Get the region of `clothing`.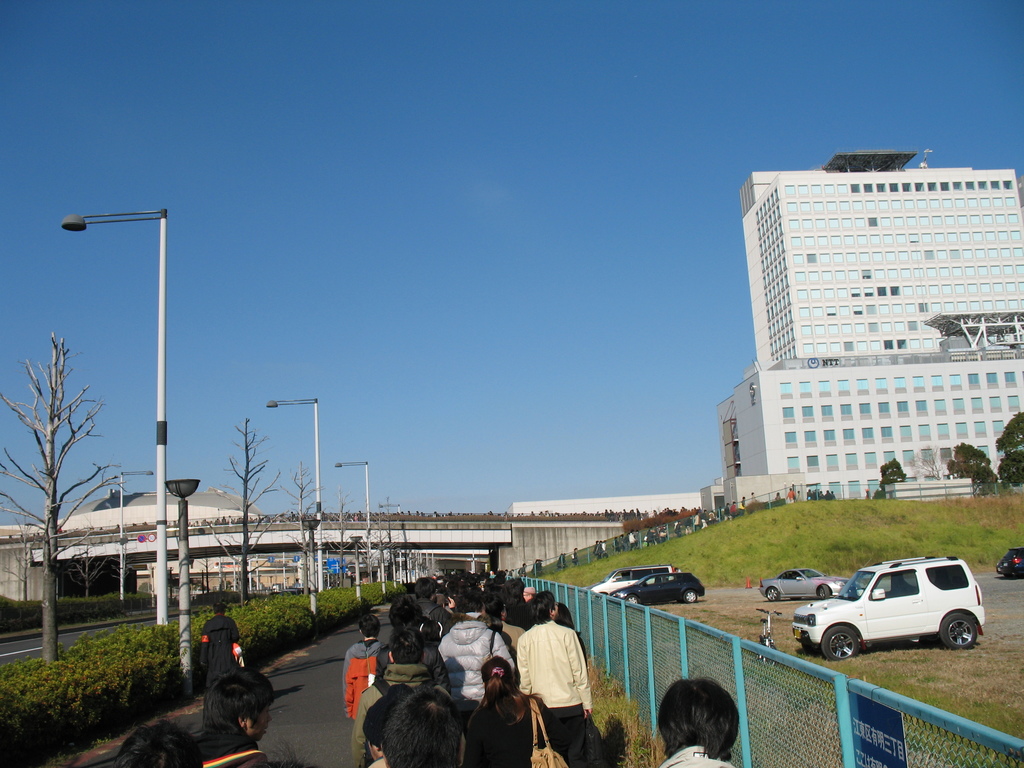
467:691:554:767.
